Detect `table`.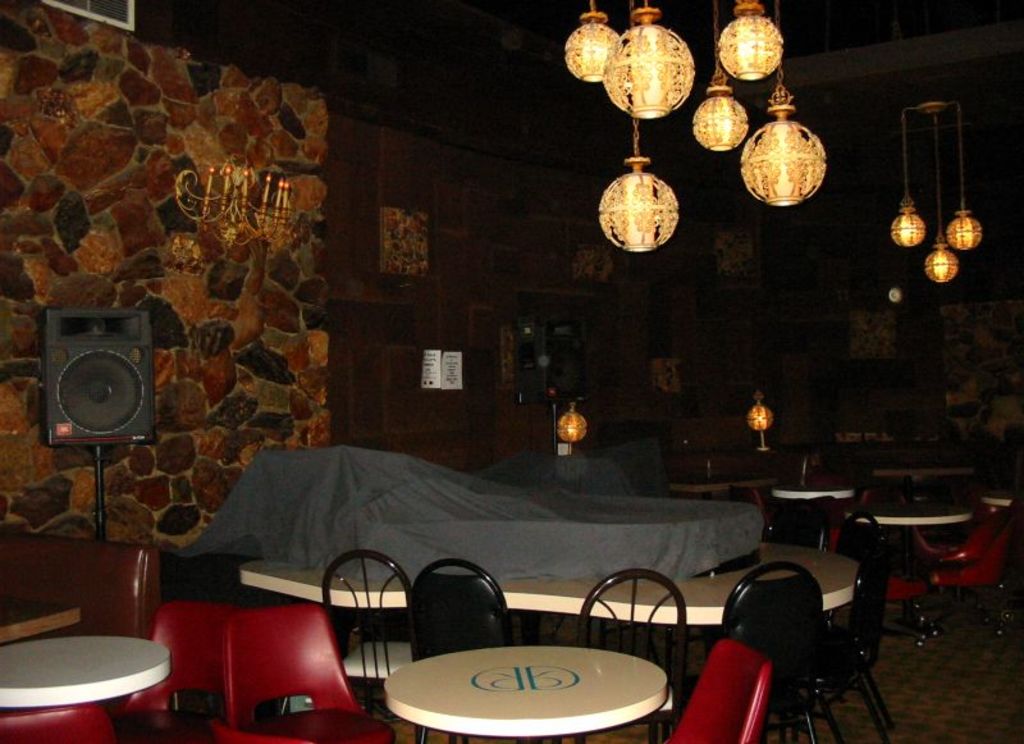
Detected at 230,557,475,619.
